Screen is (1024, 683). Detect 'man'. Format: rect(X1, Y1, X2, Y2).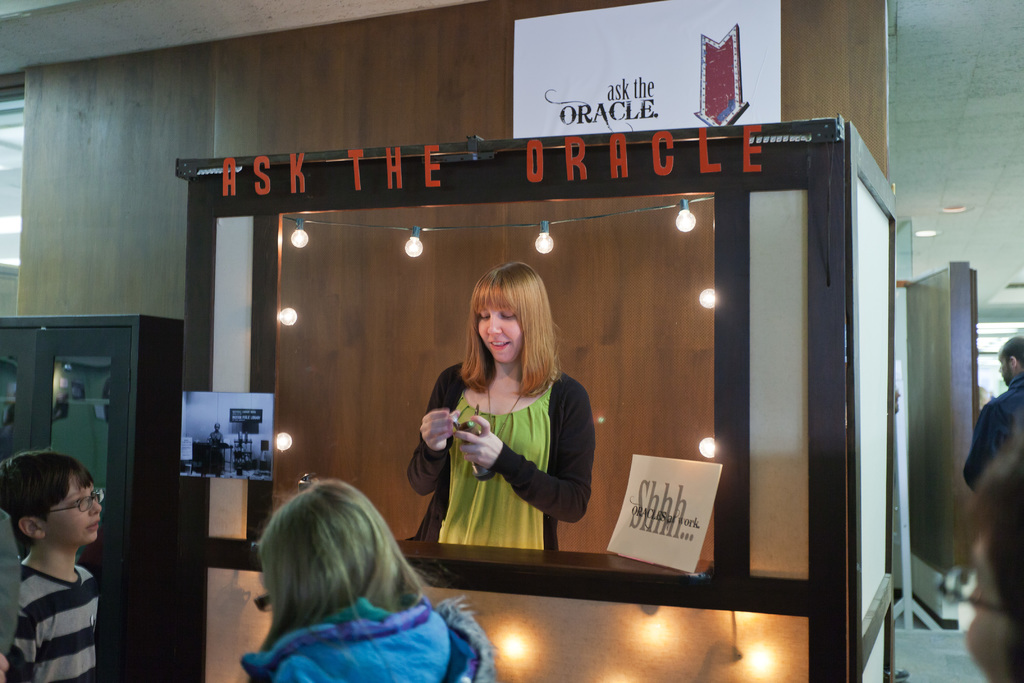
rect(963, 324, 1023, 487).
